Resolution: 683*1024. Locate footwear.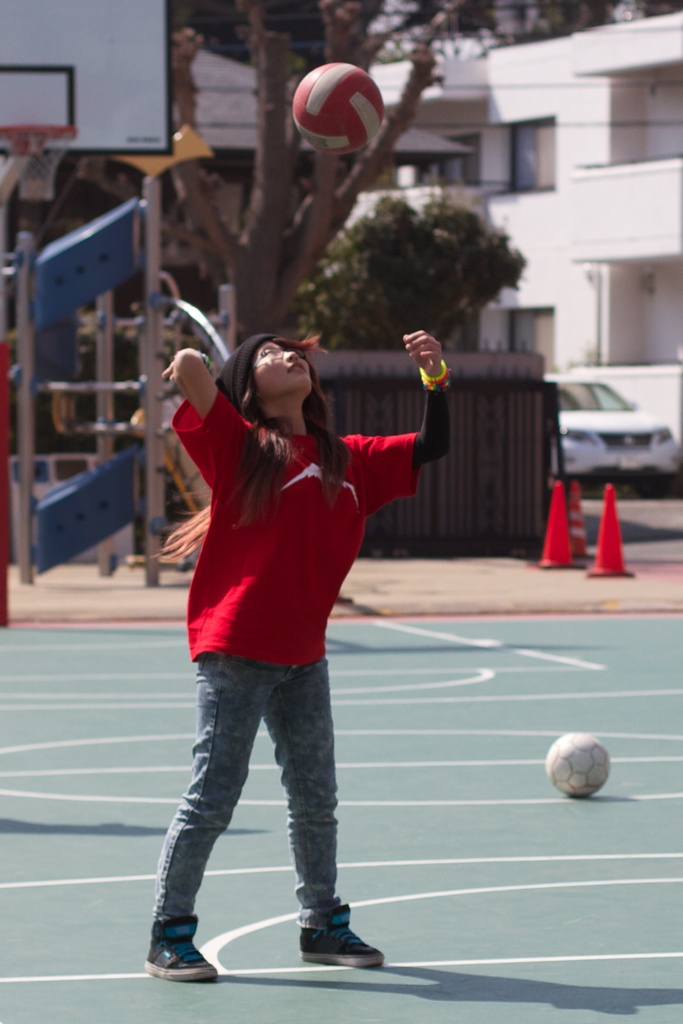
l=143, t=917, r=222, b=984.
